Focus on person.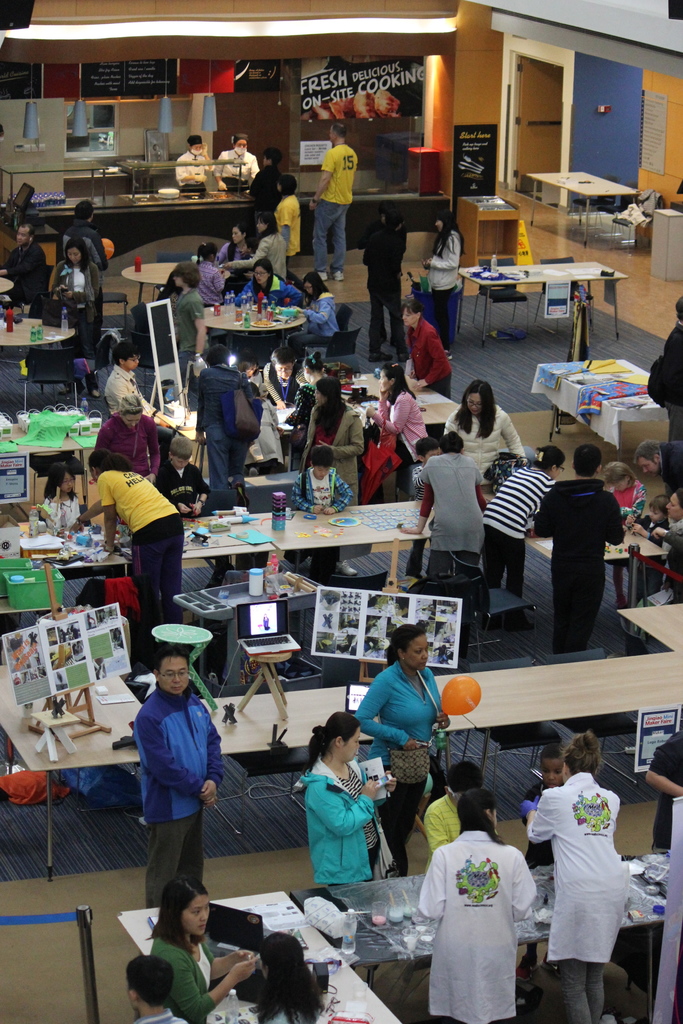
Focused at x1=360 y1=362 x2=427 y2=509.
